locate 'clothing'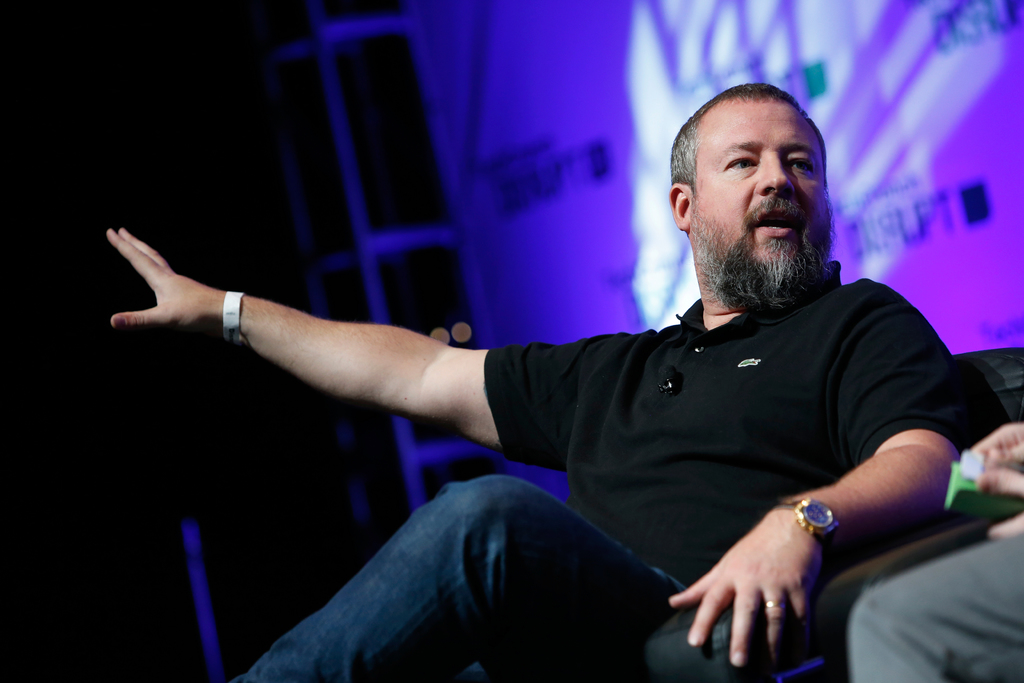
x1=849 y1=527 x2=1023 y2=682
